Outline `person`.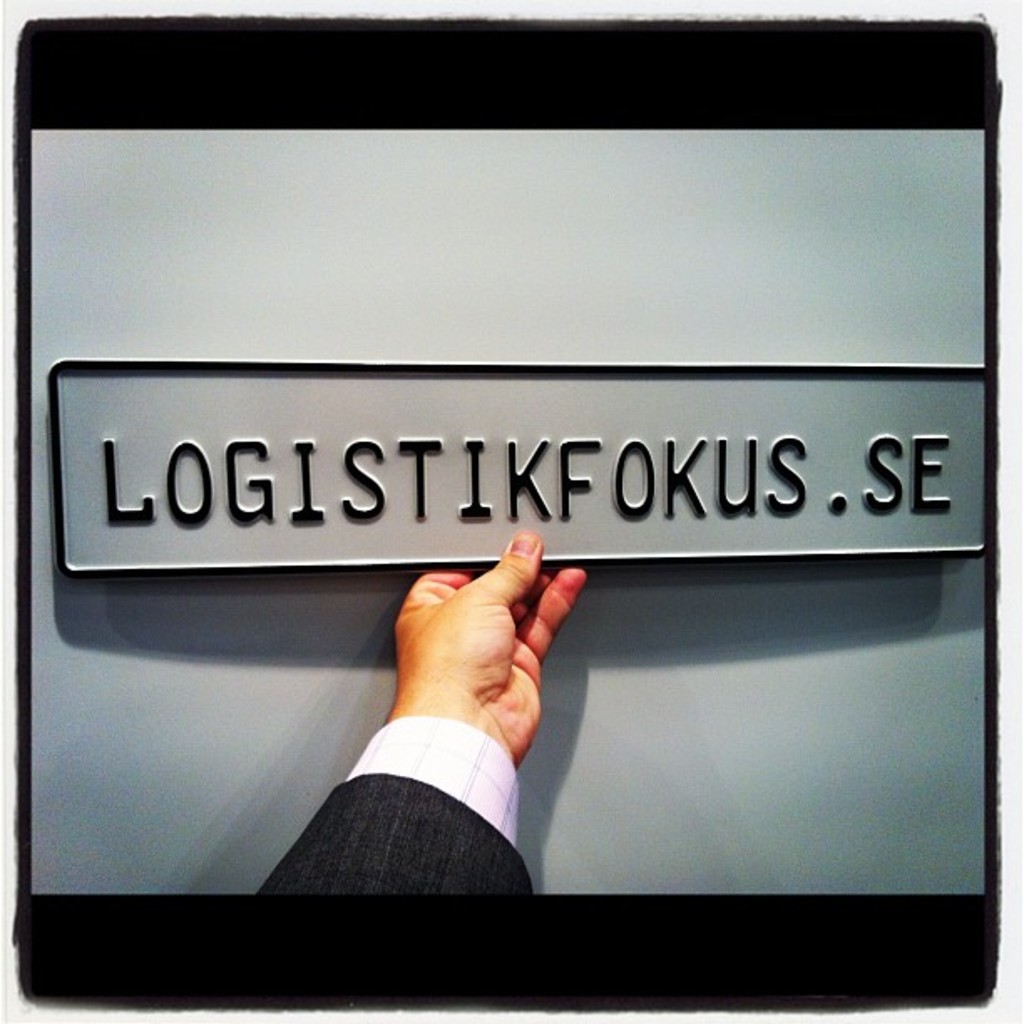
Outline: {"left": 248, "top": 432, "right": 634, "bottom": 920}.
